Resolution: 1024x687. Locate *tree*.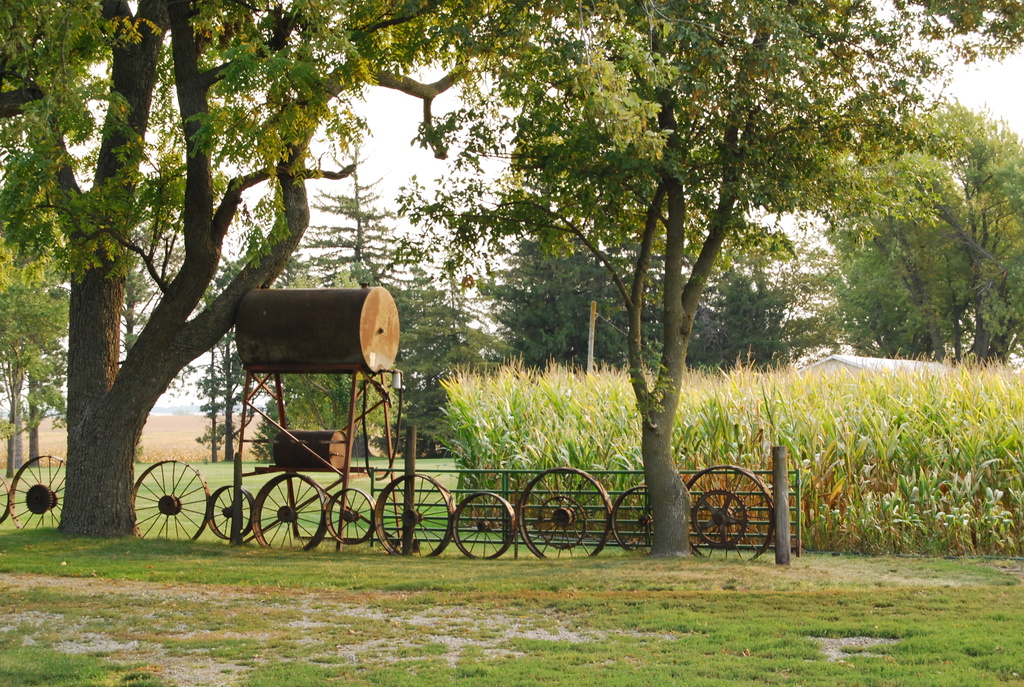
bbox=[121, 148, 521, 470].
